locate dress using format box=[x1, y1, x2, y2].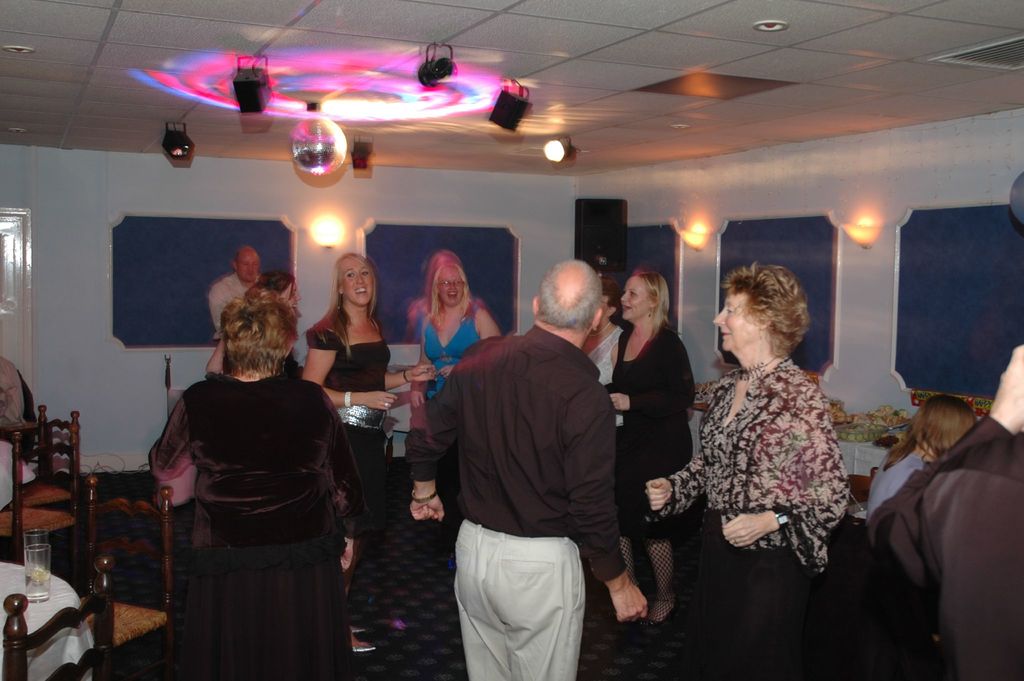
box=[157, 373, 374, 680].
